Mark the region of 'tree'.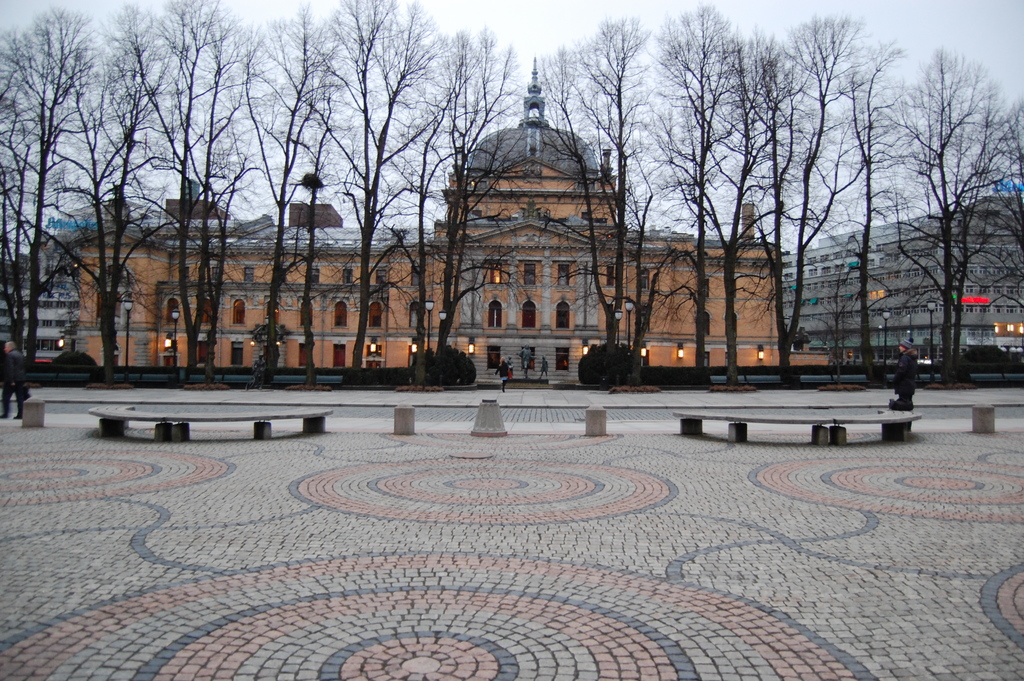
Region: pyautogui.locateOnScreen(232, 15, 353, 369).
